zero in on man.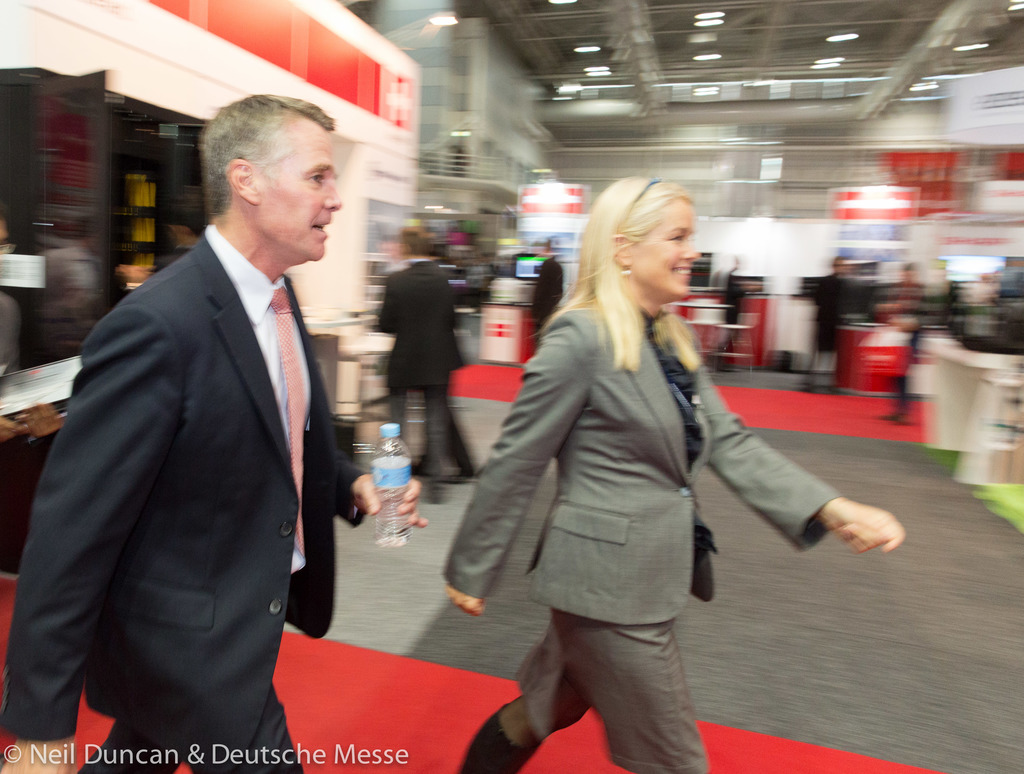
Zeroed in: left=22, top=61, right=365, bottom=773.
